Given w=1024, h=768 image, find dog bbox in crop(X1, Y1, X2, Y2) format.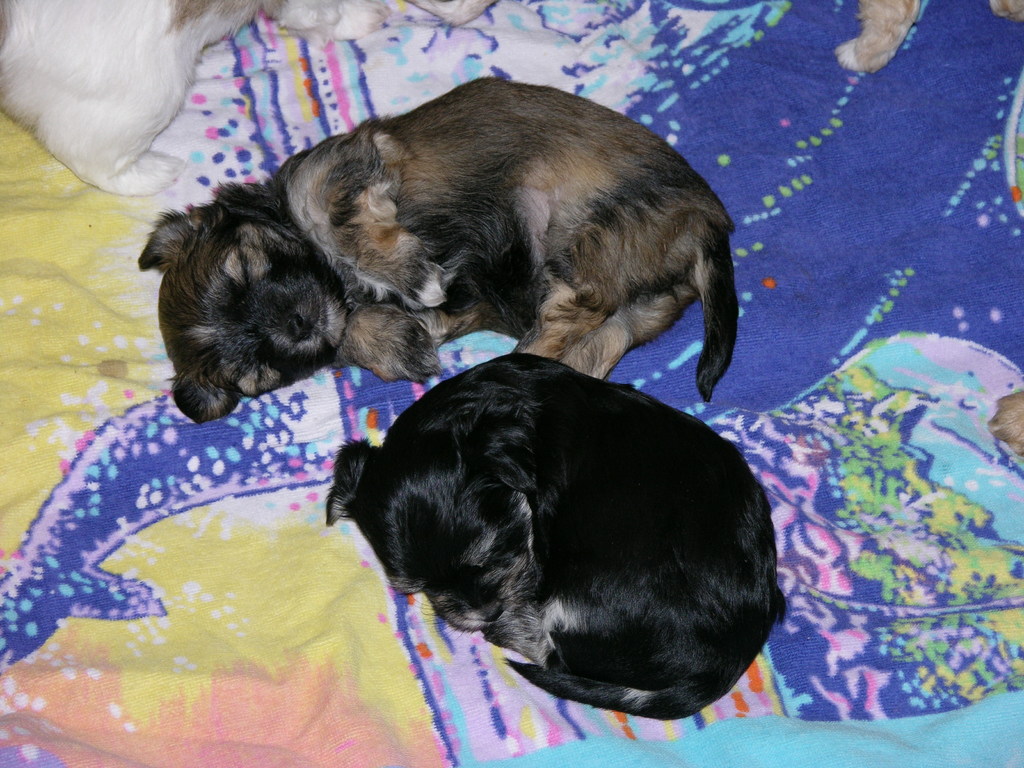
crop(0, 0, 494, 193).
